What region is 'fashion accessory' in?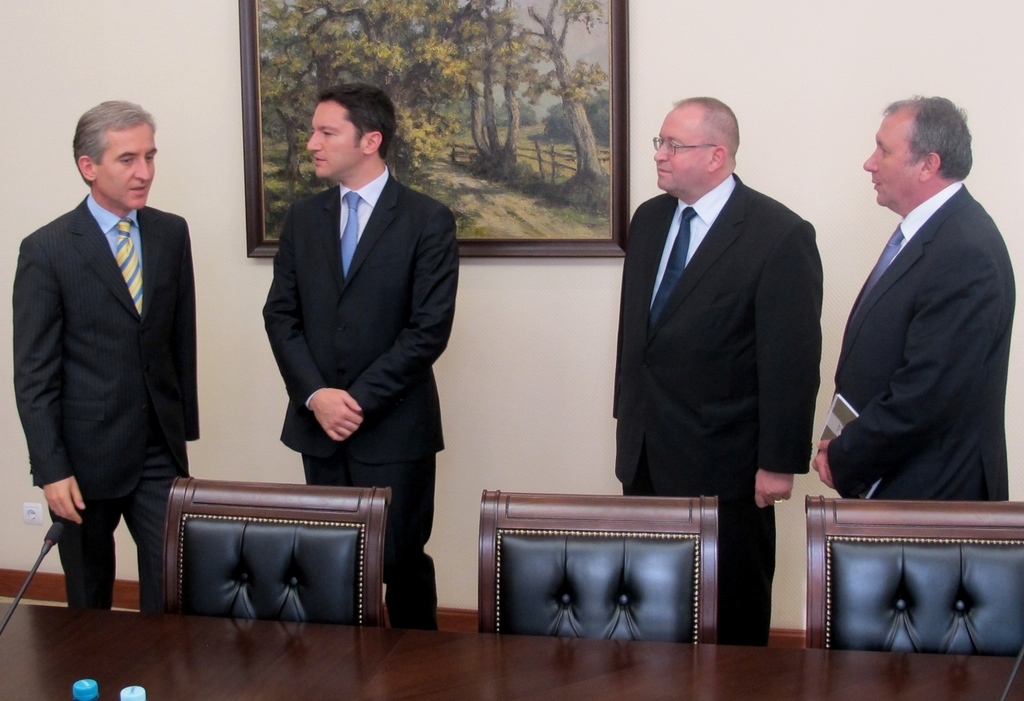
Rect(773, 501, 781, 502).
